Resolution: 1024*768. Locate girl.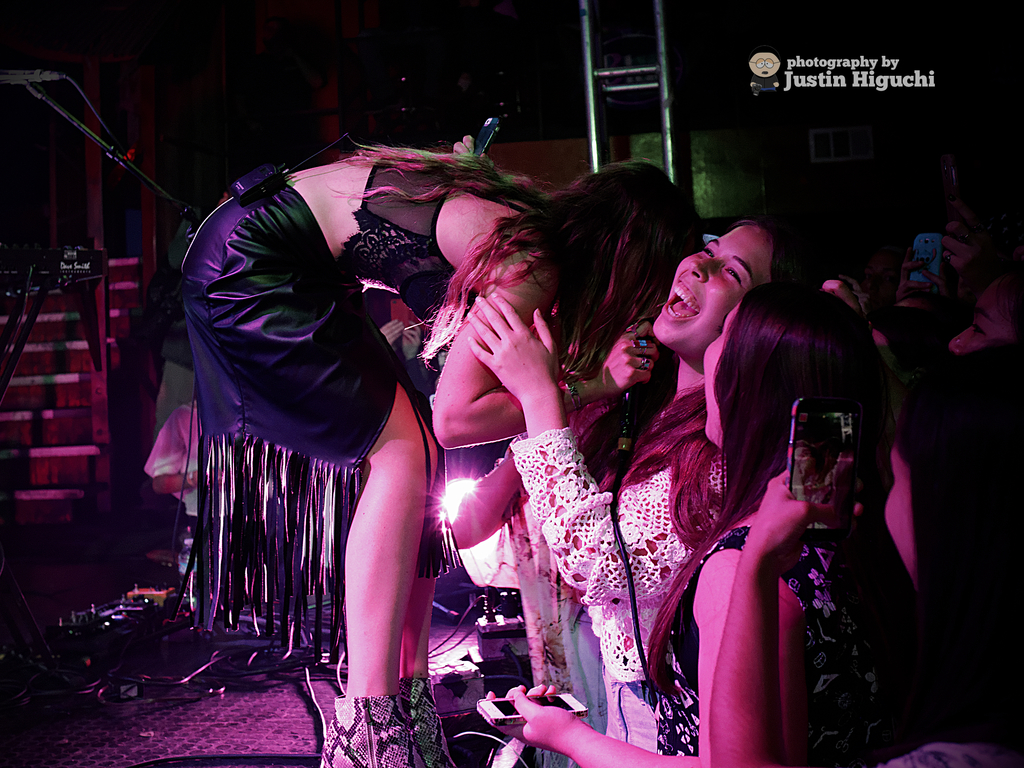
Rect(172, 131, 701, 767).
